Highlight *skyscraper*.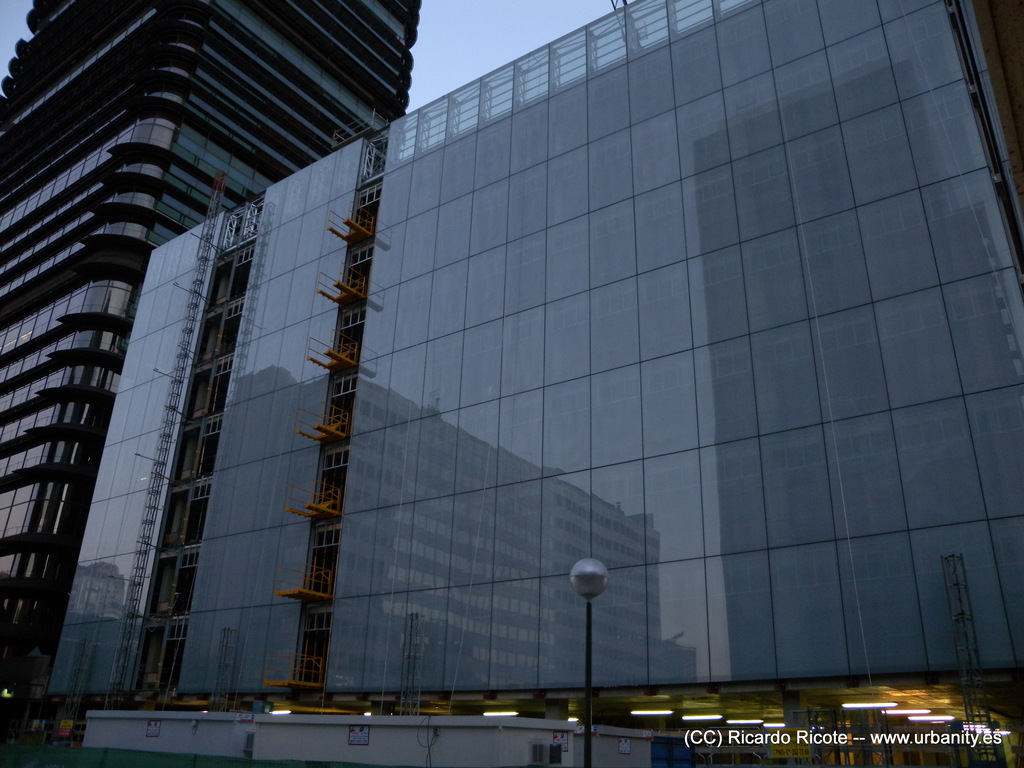
Highlighted region: 33/2/1023/767.
